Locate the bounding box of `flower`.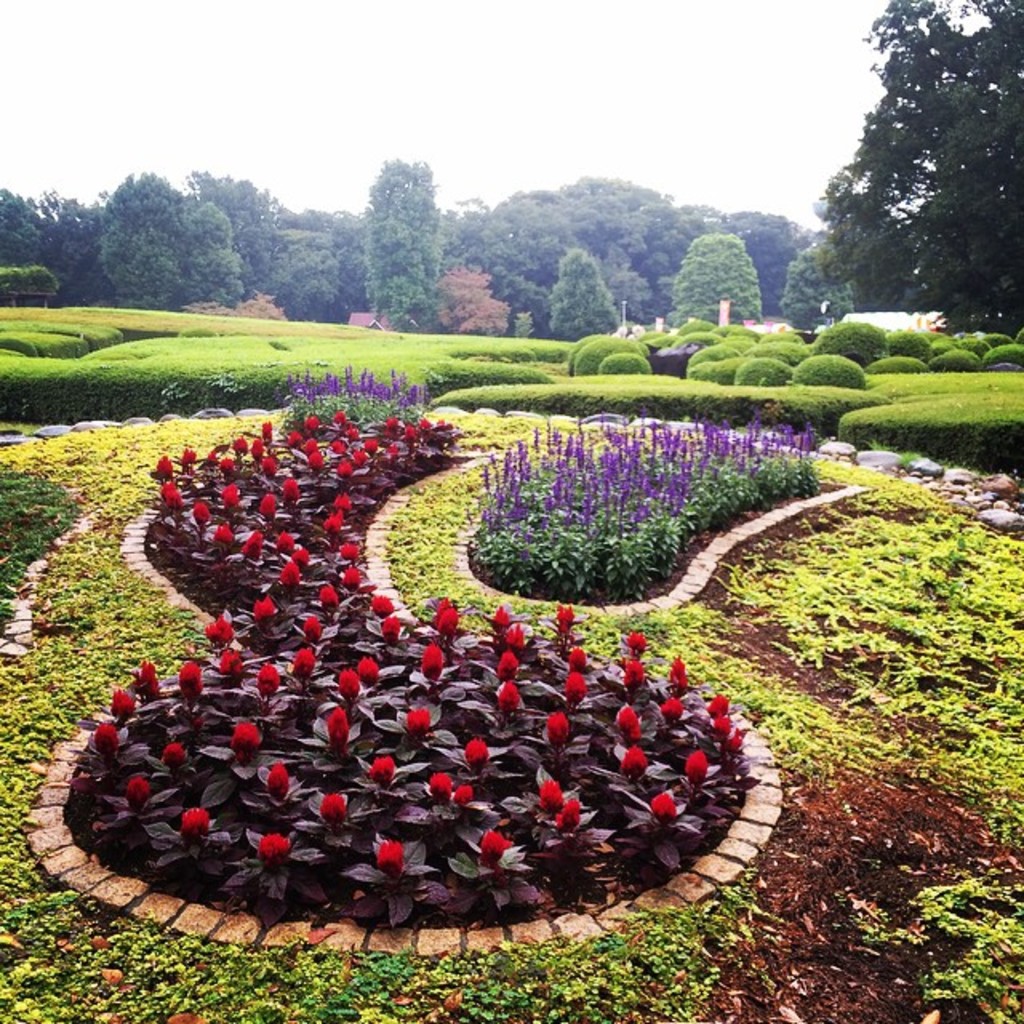
Bounding box: l=624, t=630, r=651, b=651.
